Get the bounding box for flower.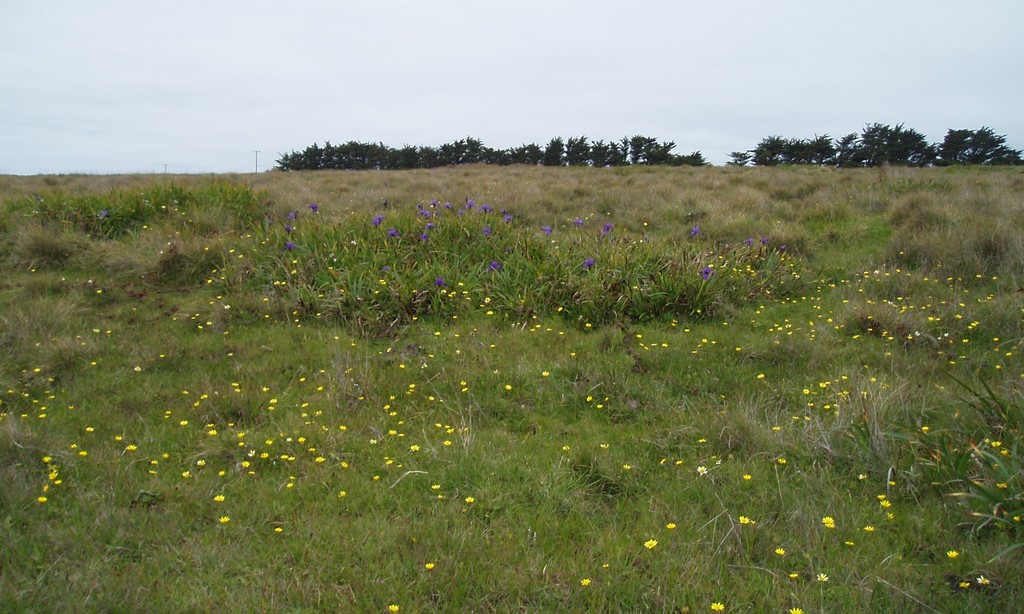
{"left": 388, "top": 603, "right": 400, "bottom": 611}.
